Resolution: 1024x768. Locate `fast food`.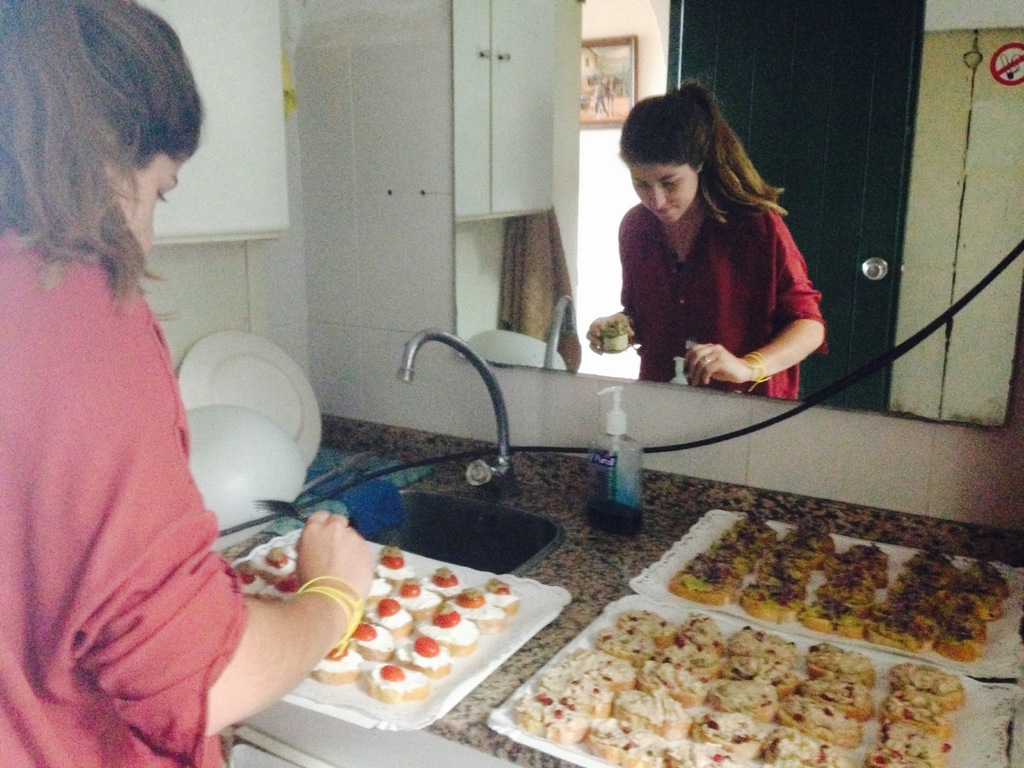
{"x1": 661, "y1": 741, "x2": 752, "y2": 767}.
